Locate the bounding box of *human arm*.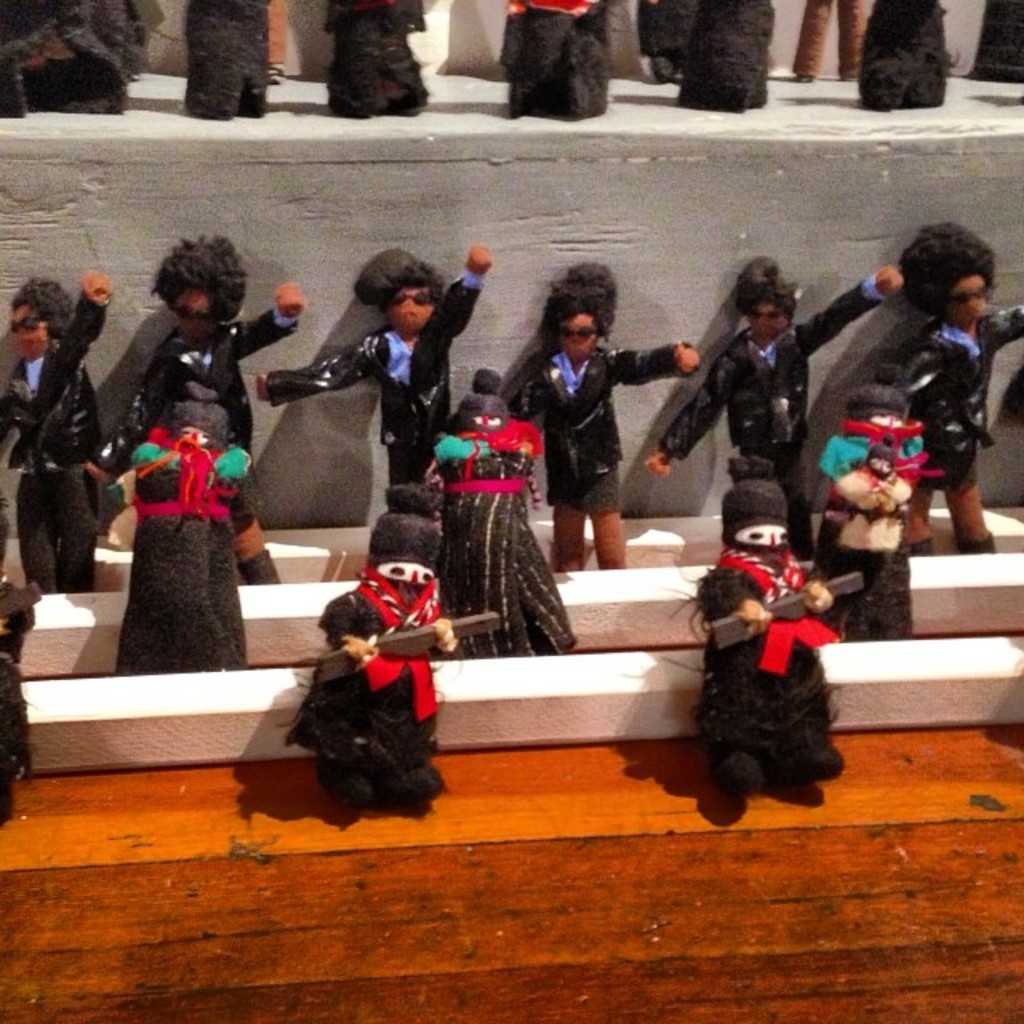
Bounding box: <region>792, 555, 830, 616</region>.
